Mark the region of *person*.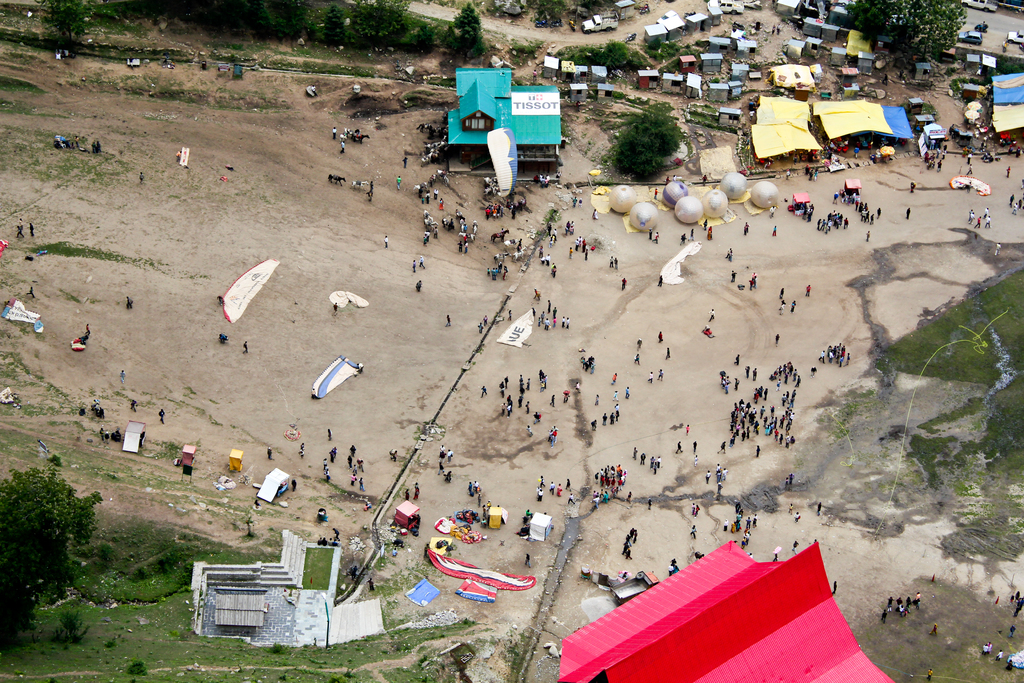
Region: (x1=482, y1=315, x2=487, y2=324).
